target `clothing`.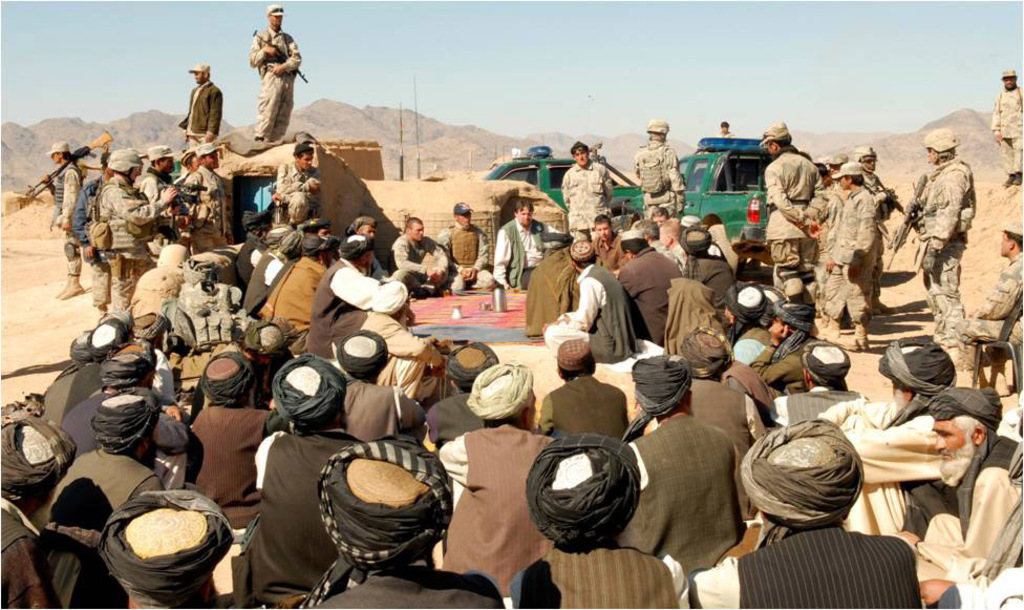
Target region: [440, 417, 572, 595].
